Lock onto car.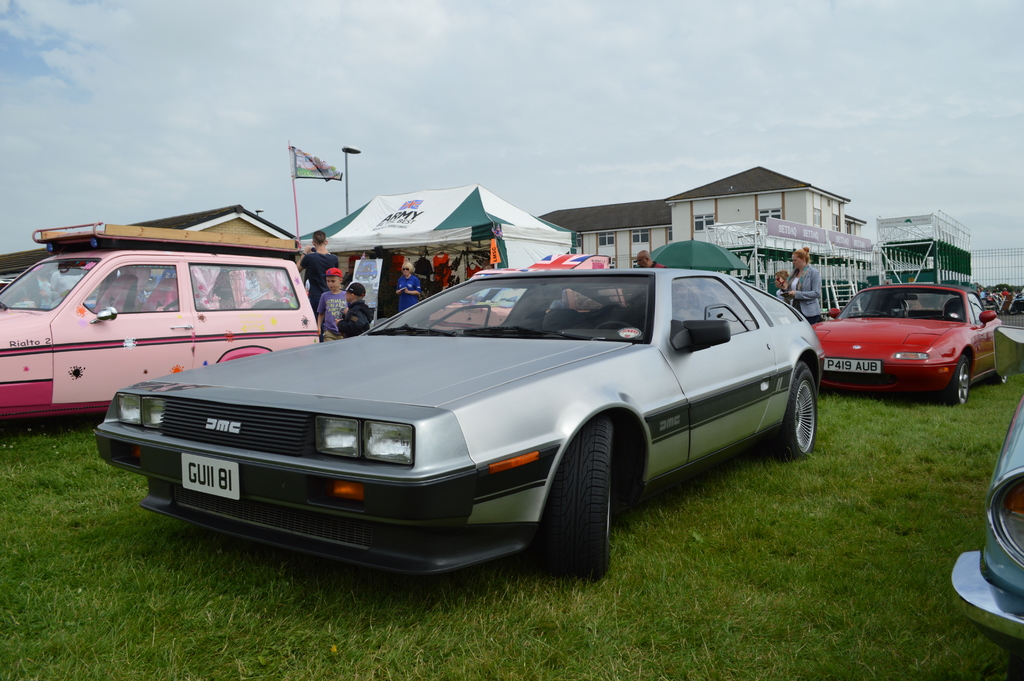
Locked: detection(0, 215, 322, 427).
